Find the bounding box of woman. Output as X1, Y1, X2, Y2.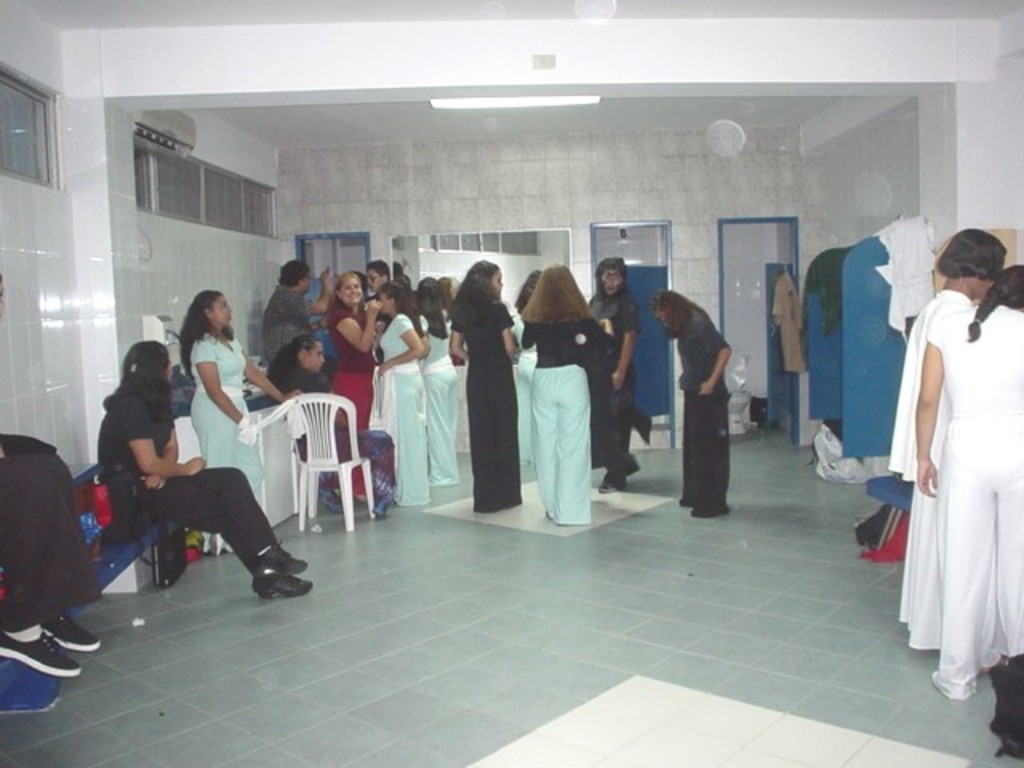
917, 264, 1022, 701.
